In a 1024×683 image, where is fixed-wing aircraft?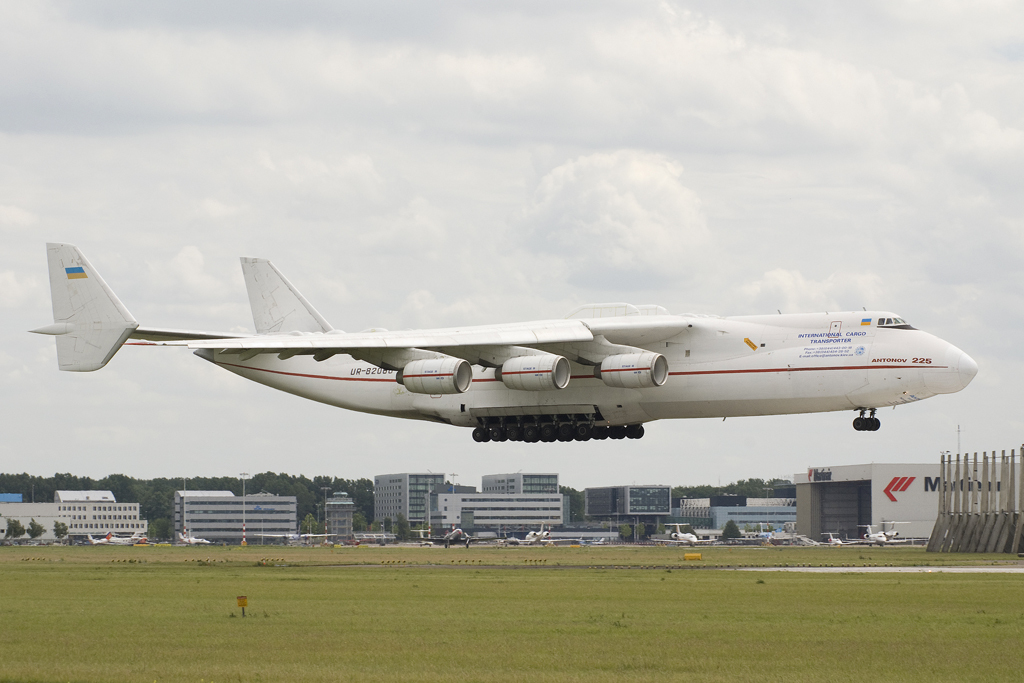
crop(652, 520, 718, 545).
